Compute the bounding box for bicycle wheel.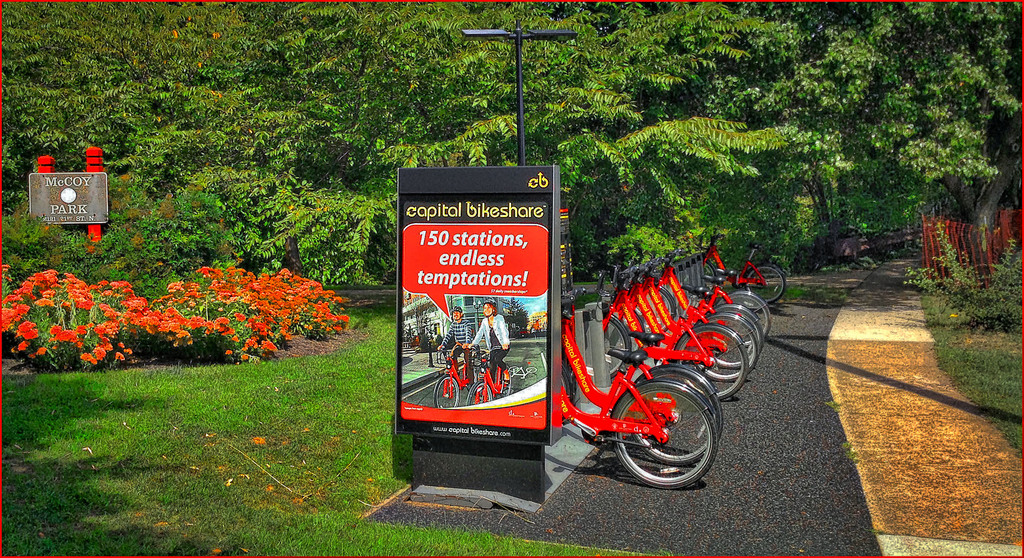
468, 377, 497, 402.
